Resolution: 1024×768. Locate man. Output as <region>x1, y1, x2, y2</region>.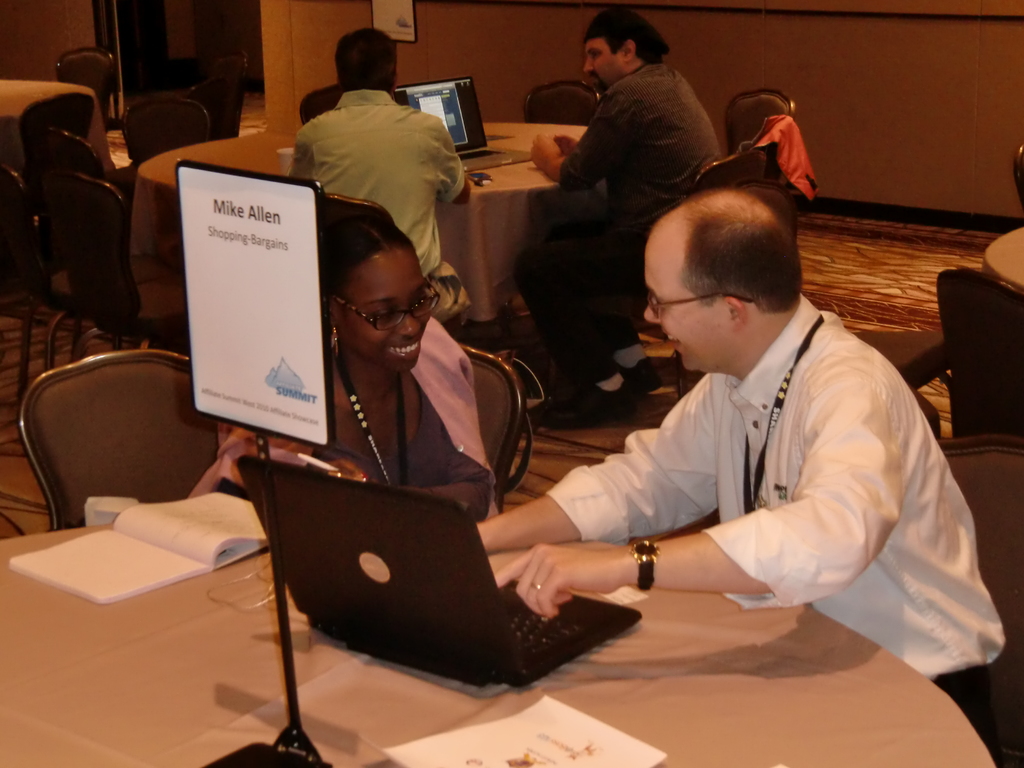
<region>513, 6, 723, 426</region>.
